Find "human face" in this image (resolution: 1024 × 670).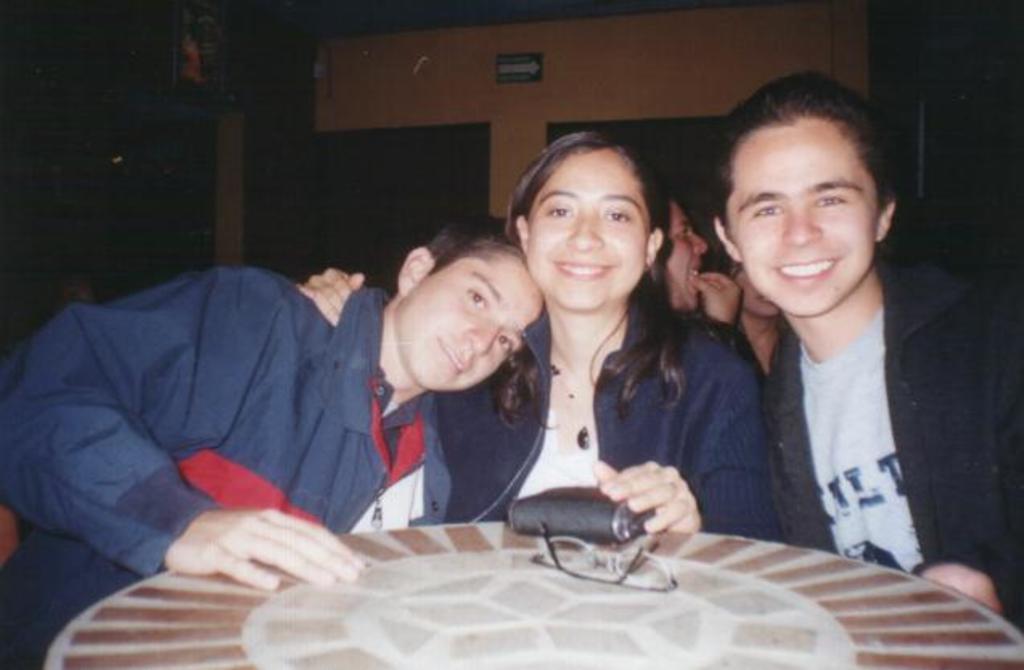
{"x1": 659, "y1": 202, "x2": 707, "y2": 302}.
